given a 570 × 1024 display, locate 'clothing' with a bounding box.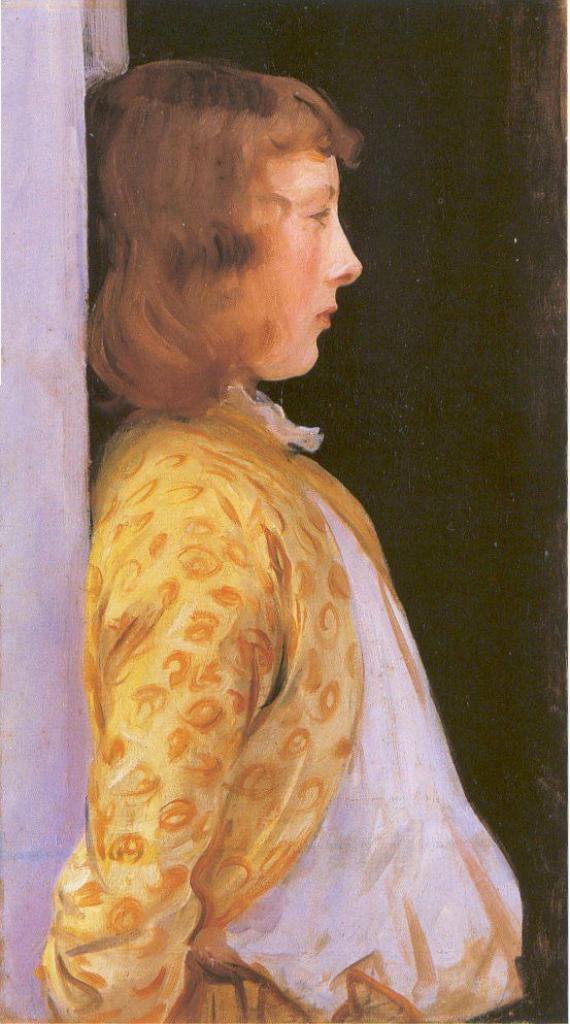
Located: 65, 236, 552, 1015.
